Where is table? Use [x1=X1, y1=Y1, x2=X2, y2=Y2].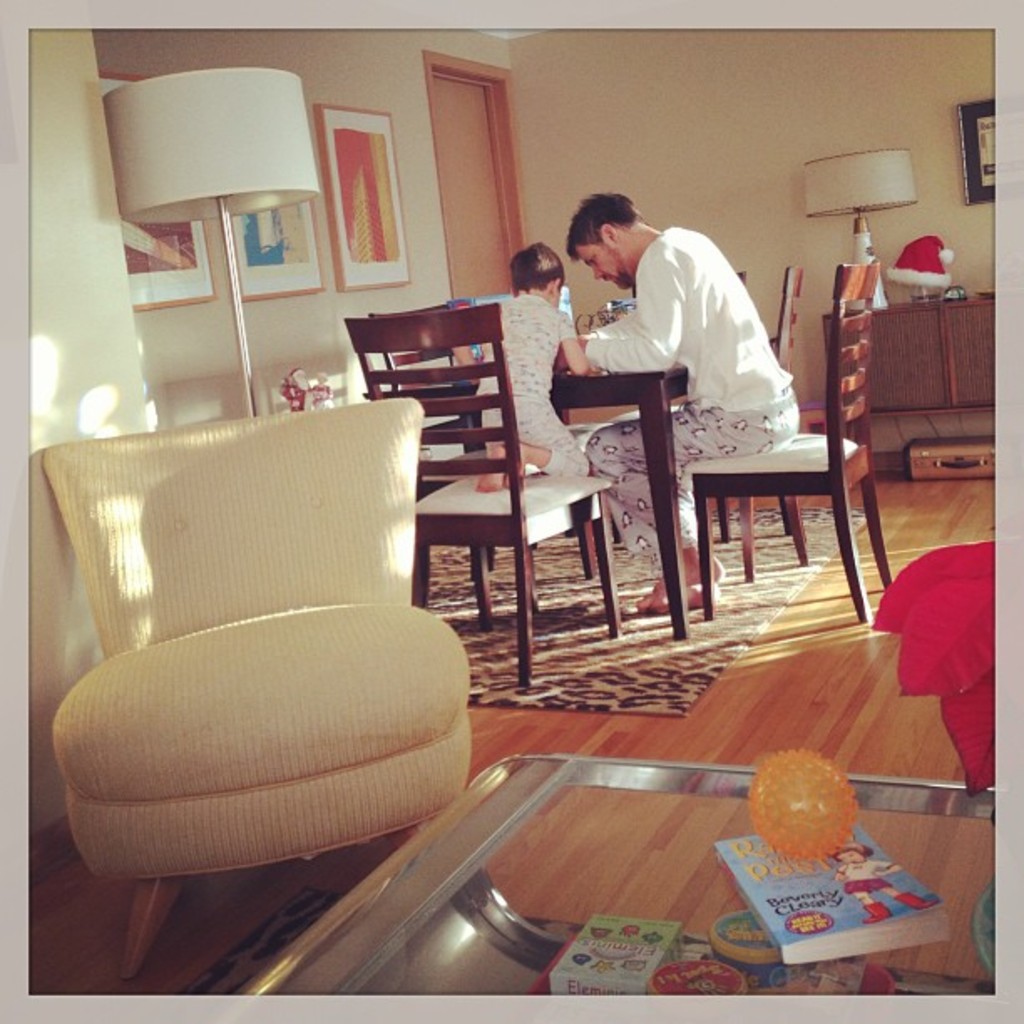
[x1=244, y1=751, x2=1002, y2=994].
